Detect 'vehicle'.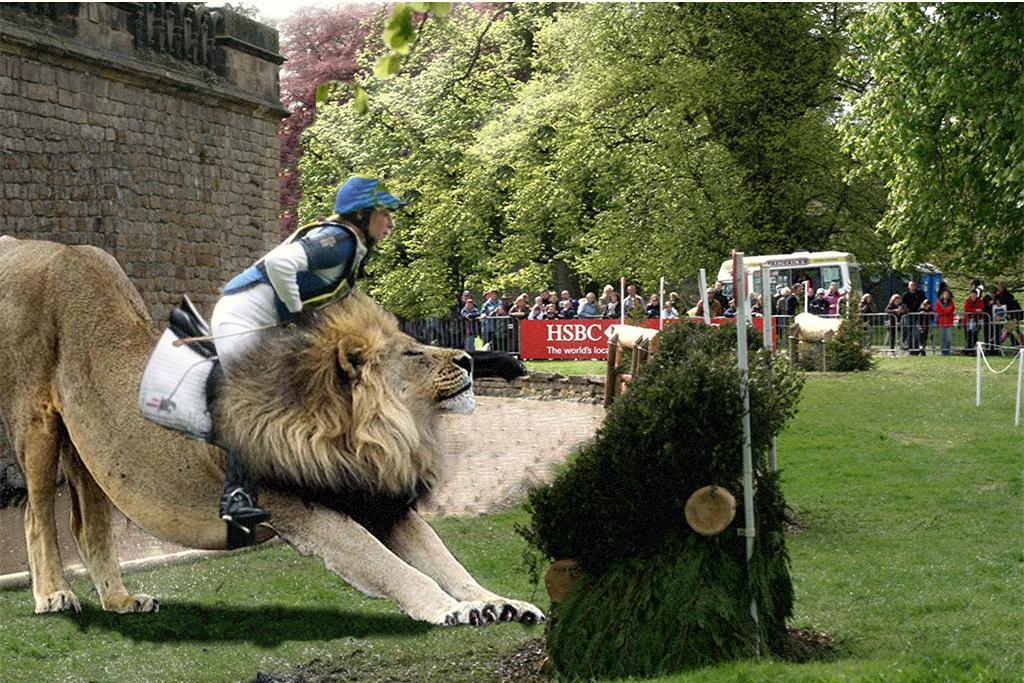
Detected at bbox(733, 248, 872, 351).
